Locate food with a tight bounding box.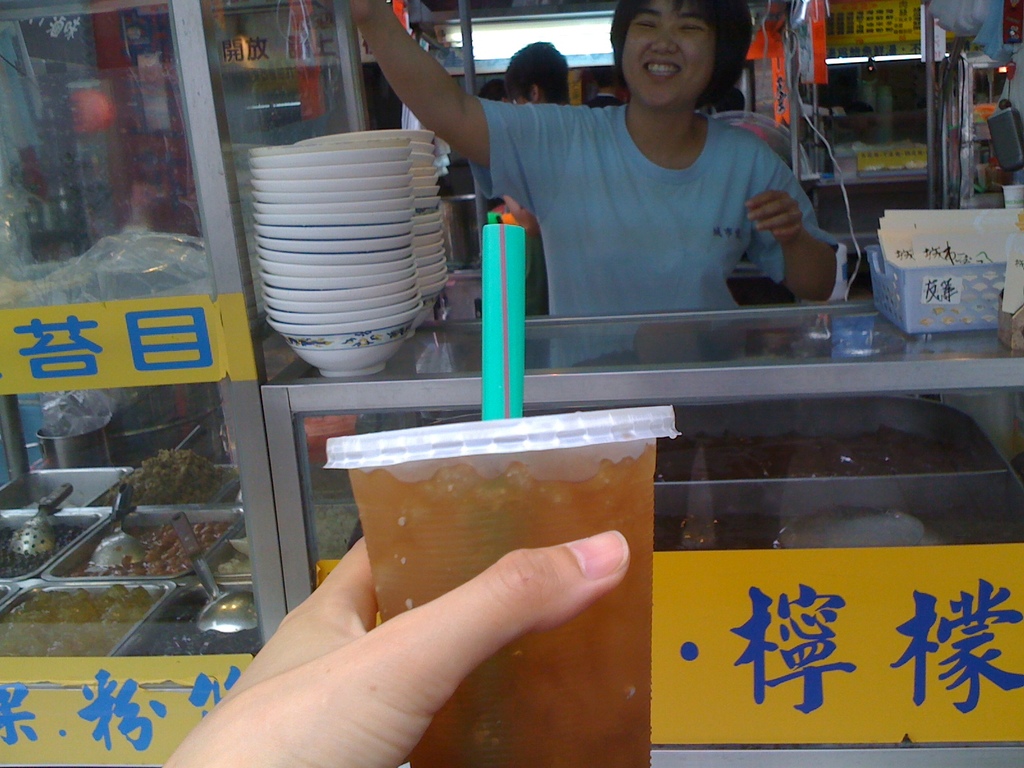
rect(657, 420, 985, 483).
